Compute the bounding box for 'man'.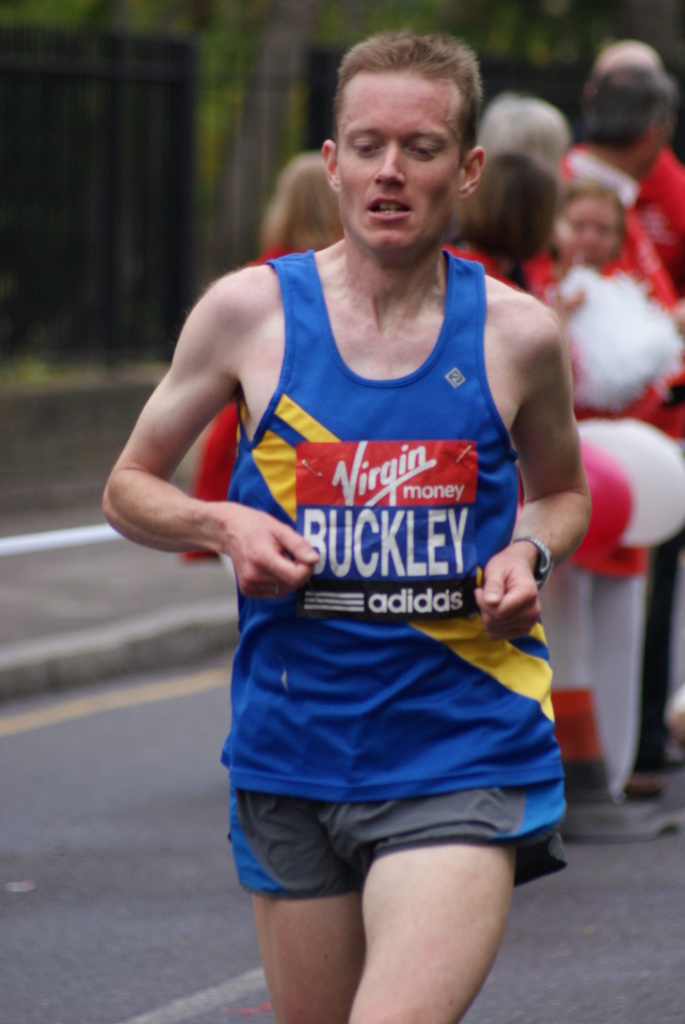
(x1=89, y1=28, x2=598, y2=1023).
